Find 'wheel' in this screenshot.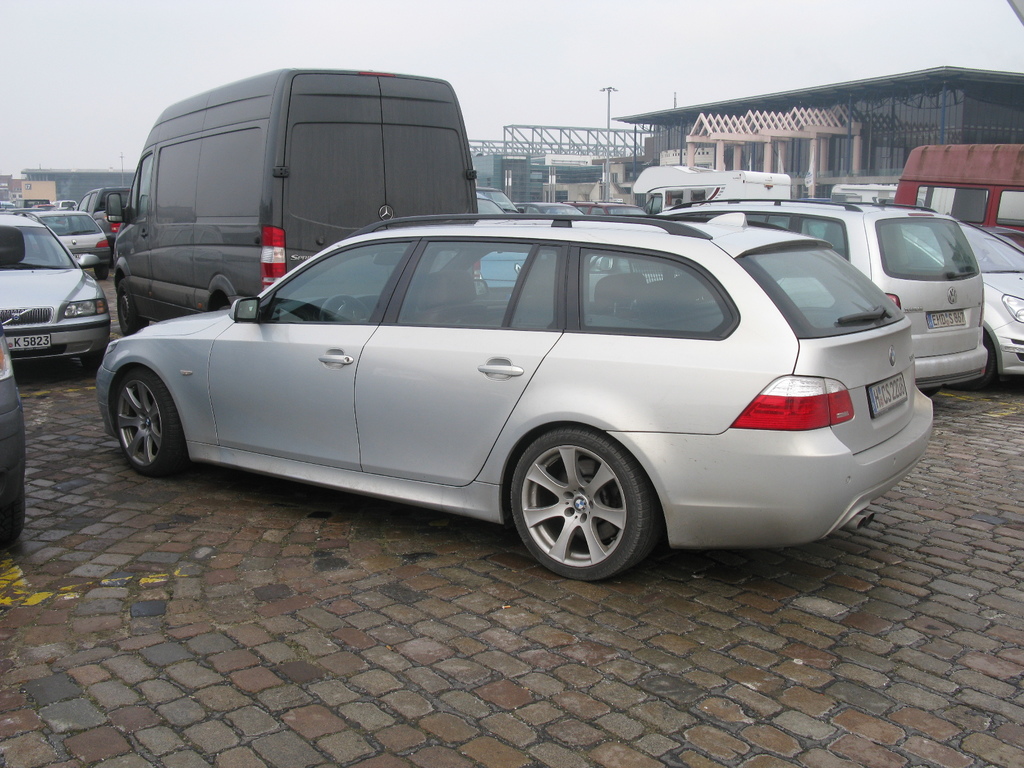
The bounding box for 'wheel' is l=505, t=431, r=655, b=580.
